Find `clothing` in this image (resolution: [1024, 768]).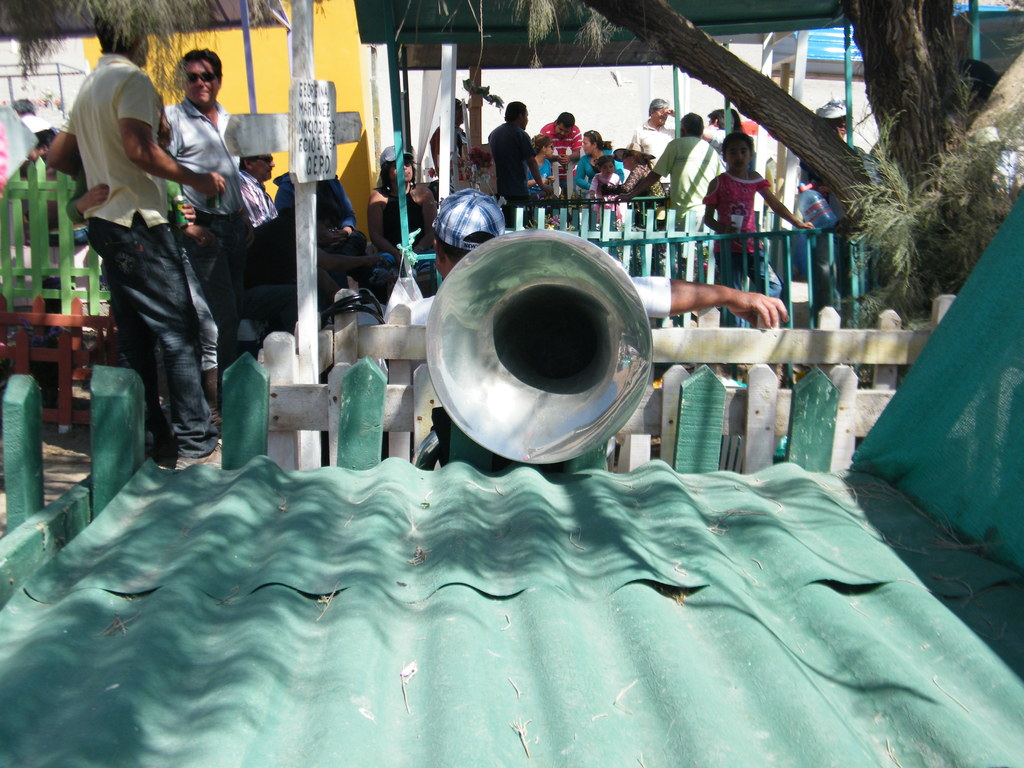
709, 125, 724, 150.
